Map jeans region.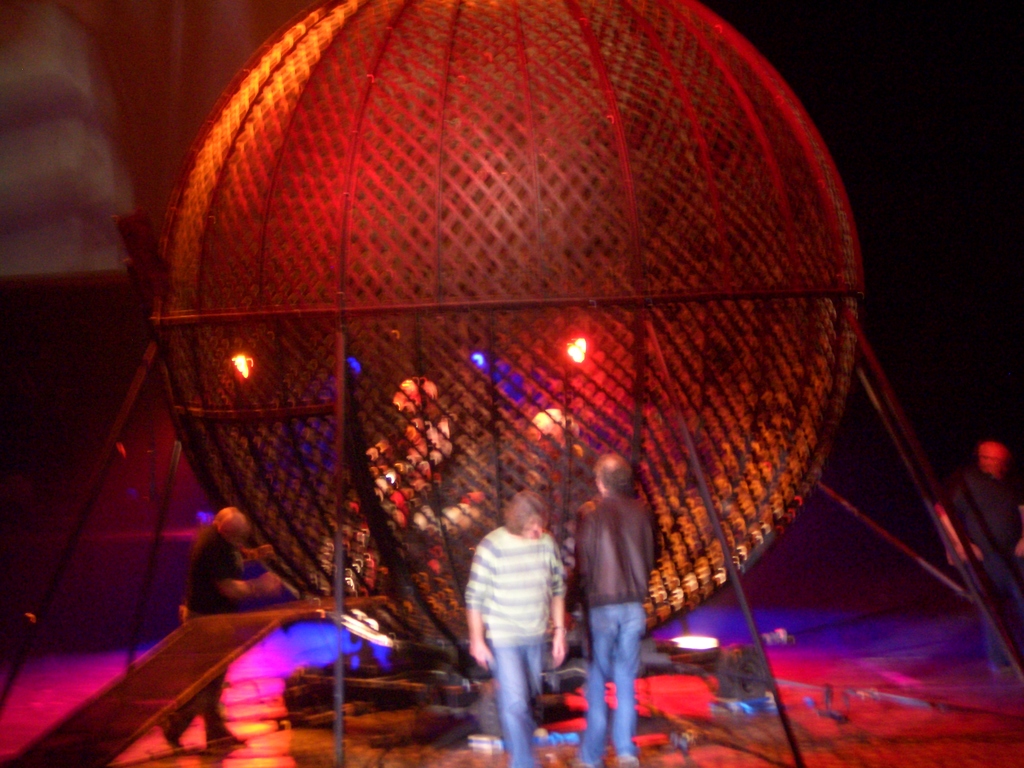
Mapped to (left=479, top=630, right=551, bottom=753).
